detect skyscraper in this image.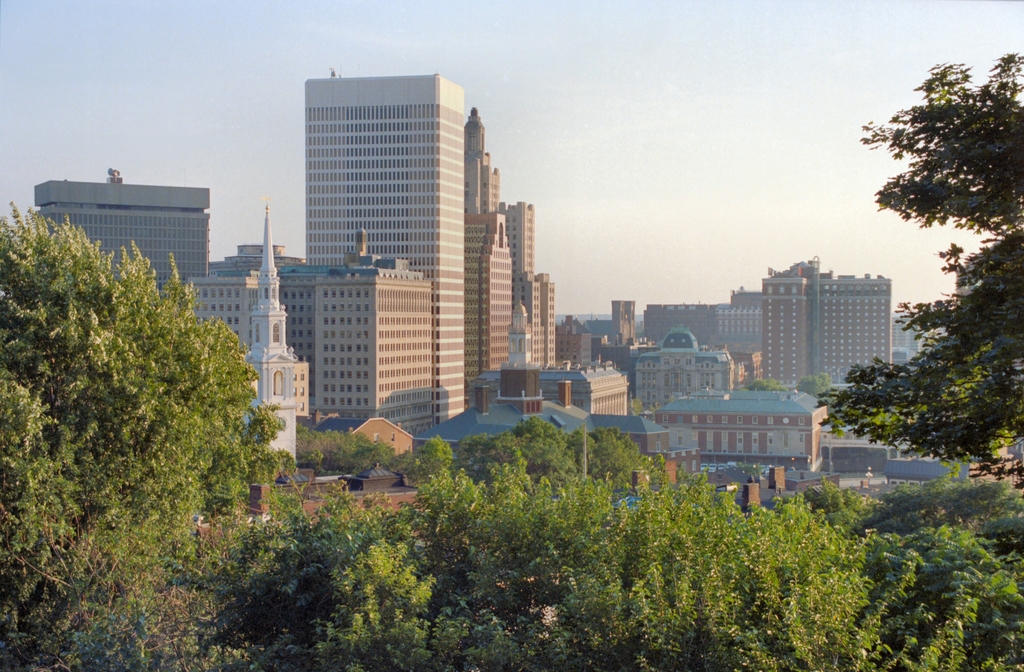
Detection: left=25, top=168, right=216, bottom=301.
